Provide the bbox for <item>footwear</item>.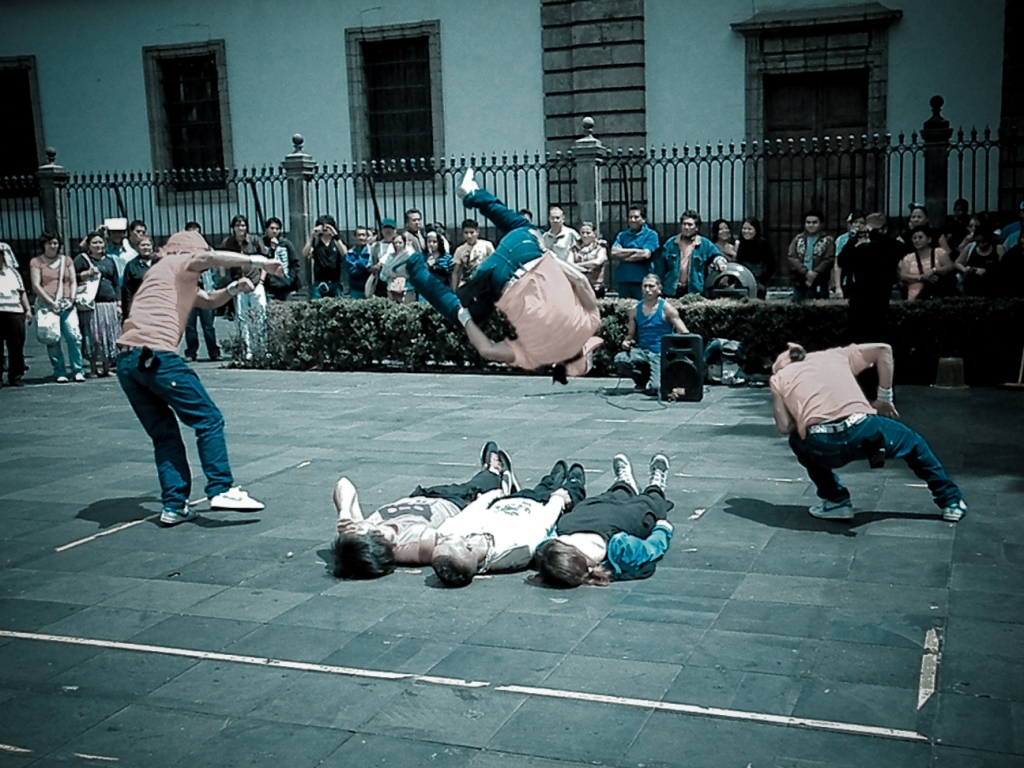
crop(90, 365, 99, 380).
